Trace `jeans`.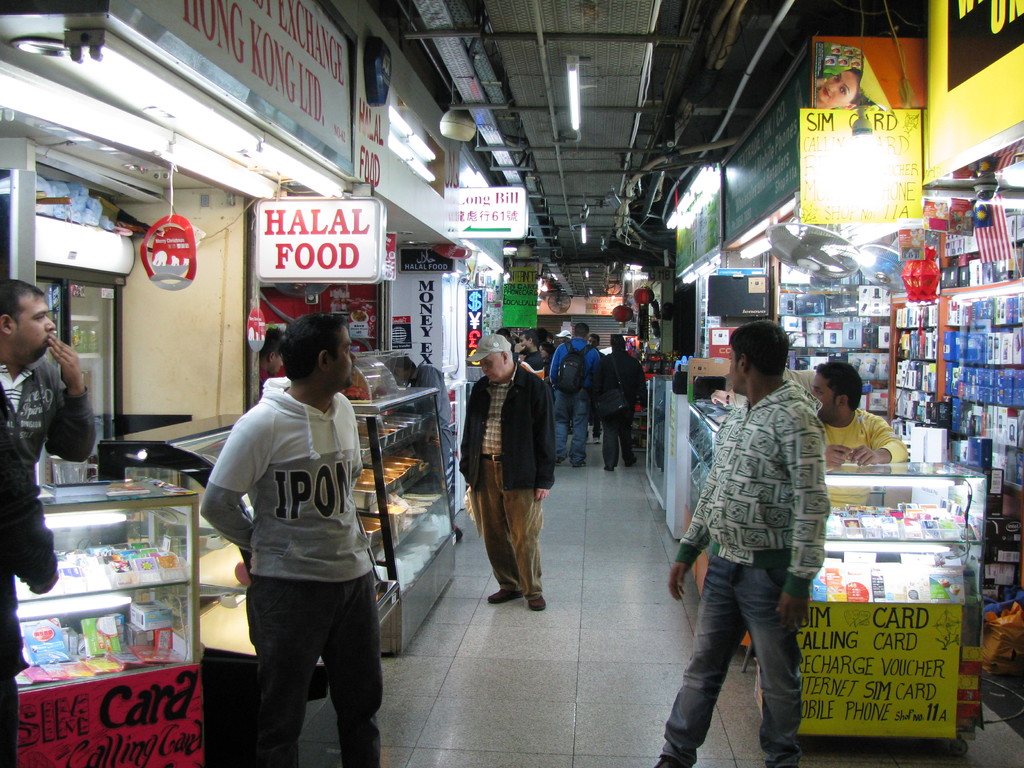
Traced to box(552, 388, 588, 465).
